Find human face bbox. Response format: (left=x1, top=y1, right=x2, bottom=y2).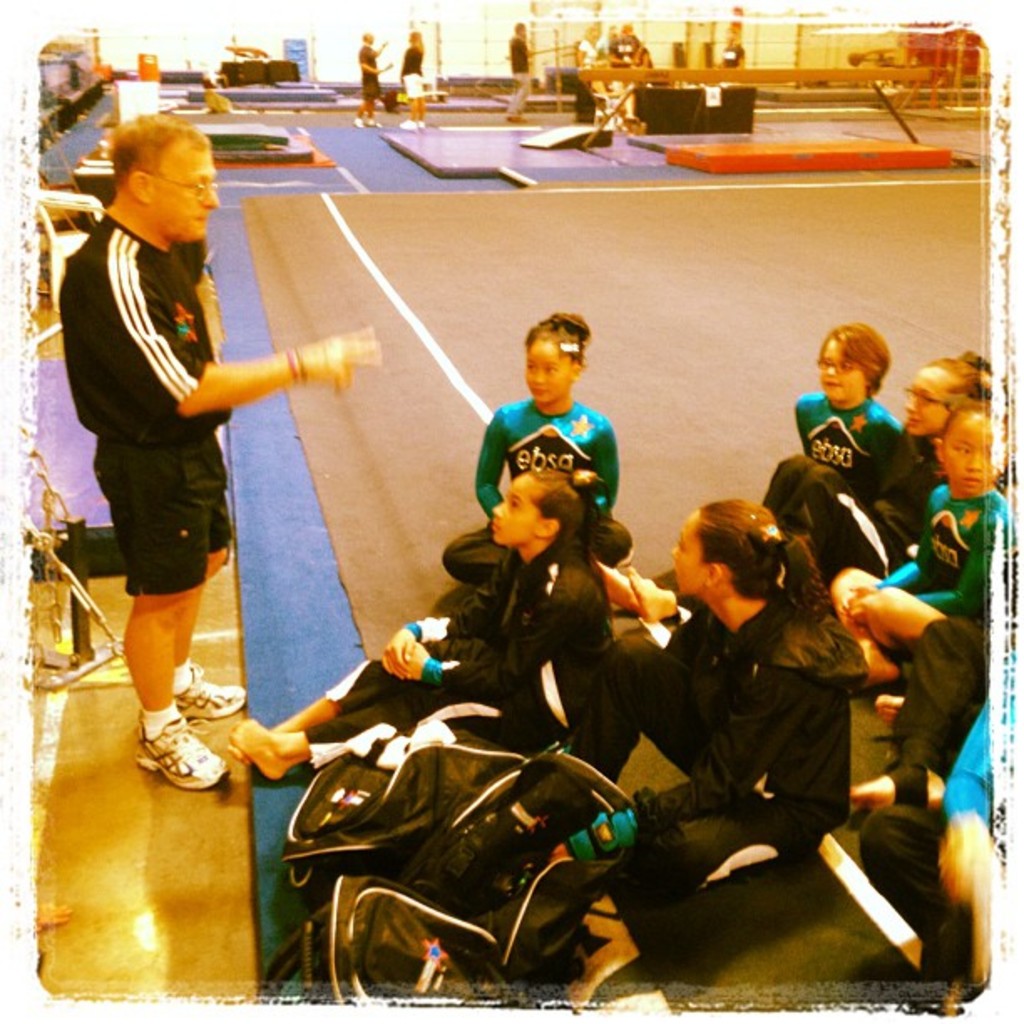
(left=487, top=482, right=532, bottom=542).
